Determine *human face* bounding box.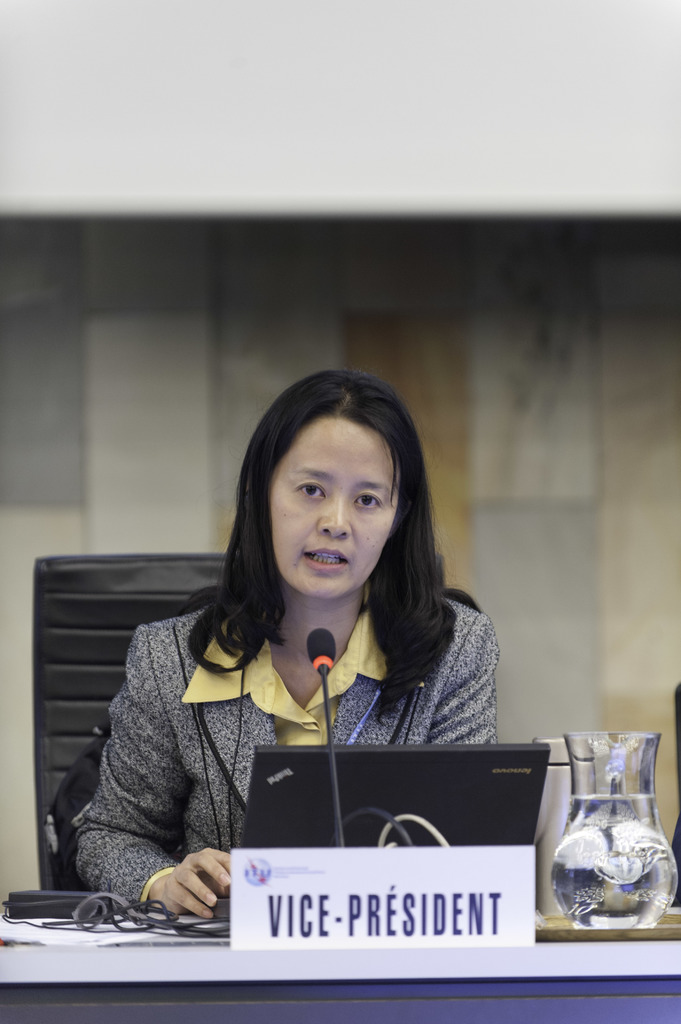
Determined: left=269, top=435, right=397, bottom=600.
